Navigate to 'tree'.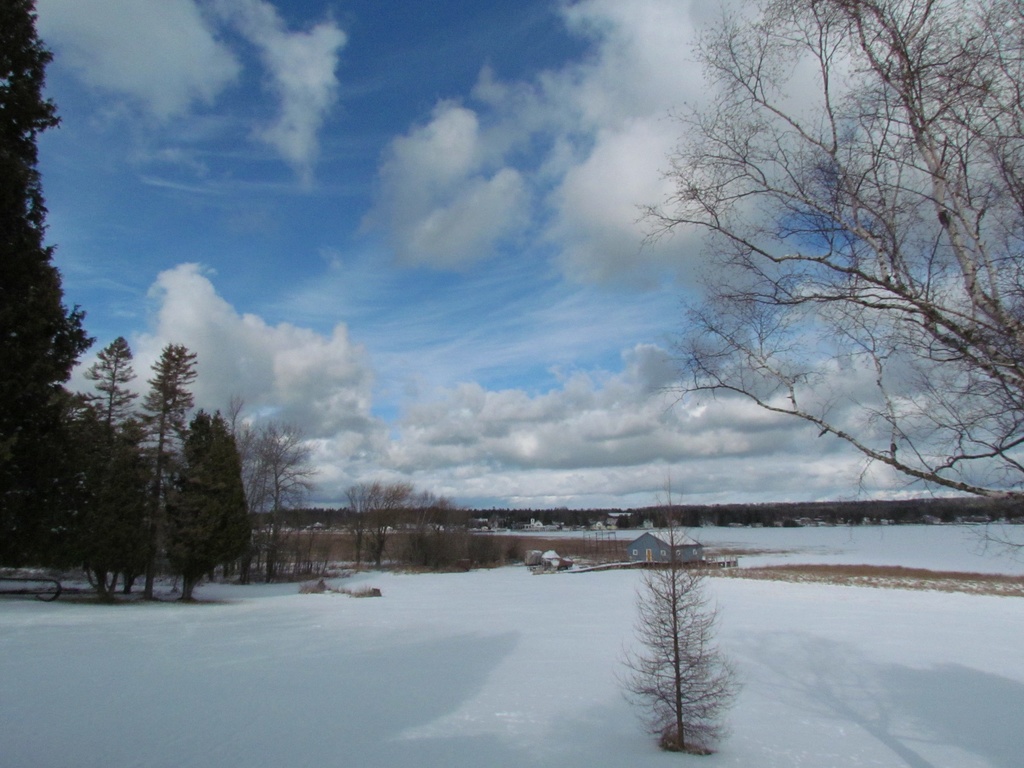
Navigation target: [x1=123, y1=339, x2=196, y2=595].
